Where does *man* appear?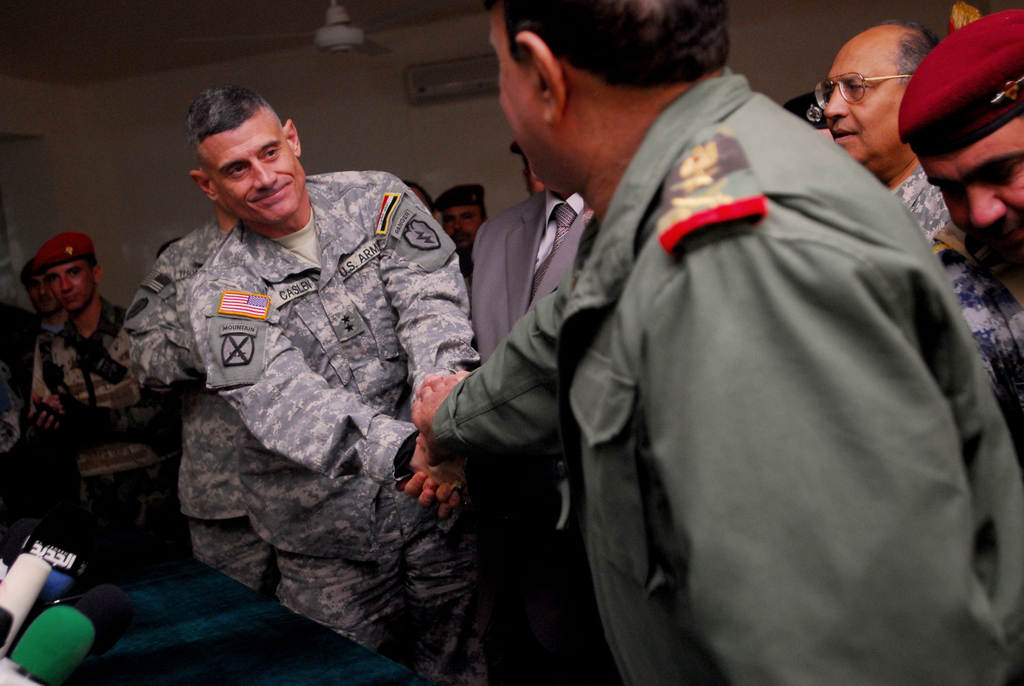
Appears at <region>184, 78, 486, 685</region>.
